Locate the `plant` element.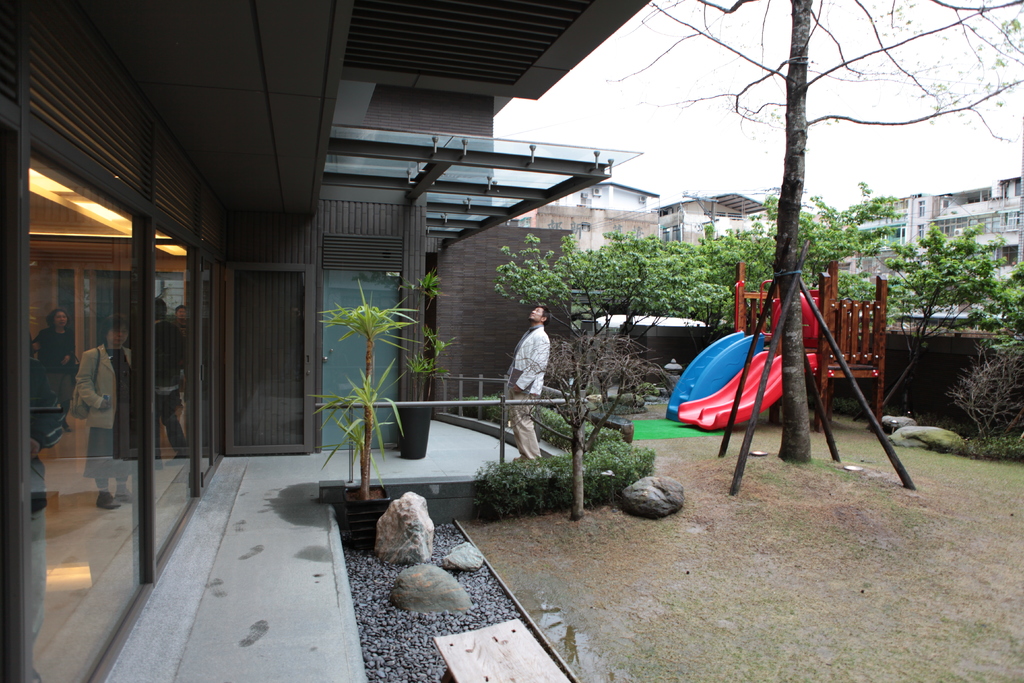
Element bbox: <box>970,247,1023,372</box>.
